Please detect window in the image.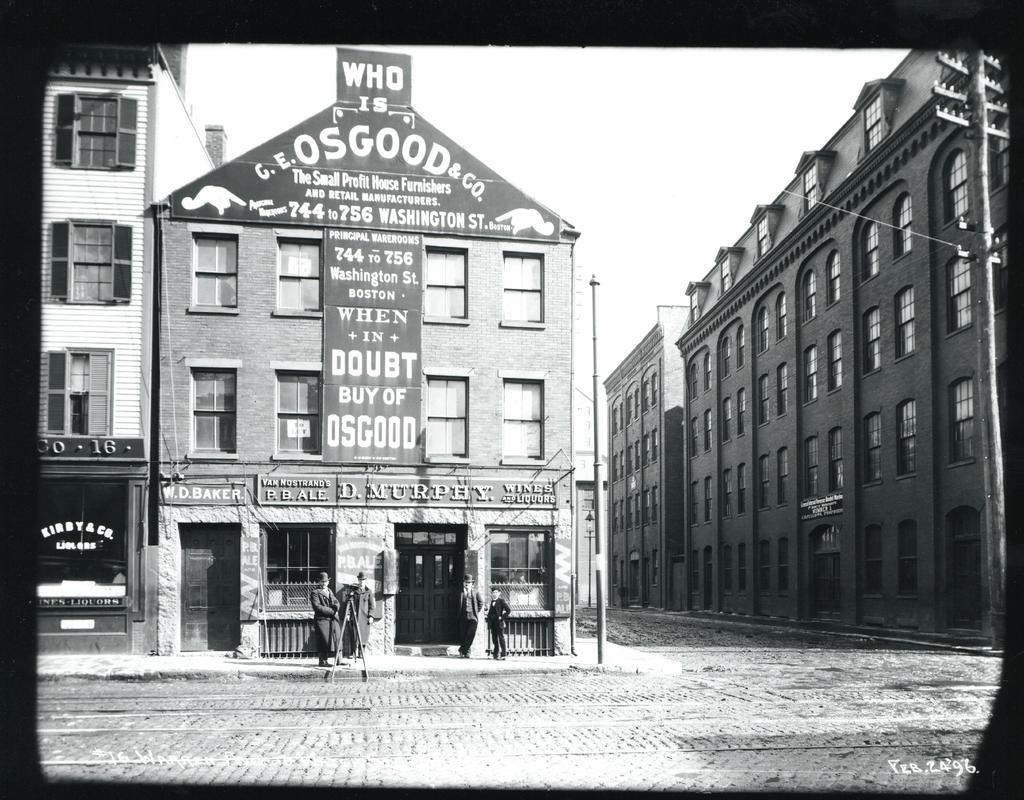
crop(717, 257, 735, 291).
